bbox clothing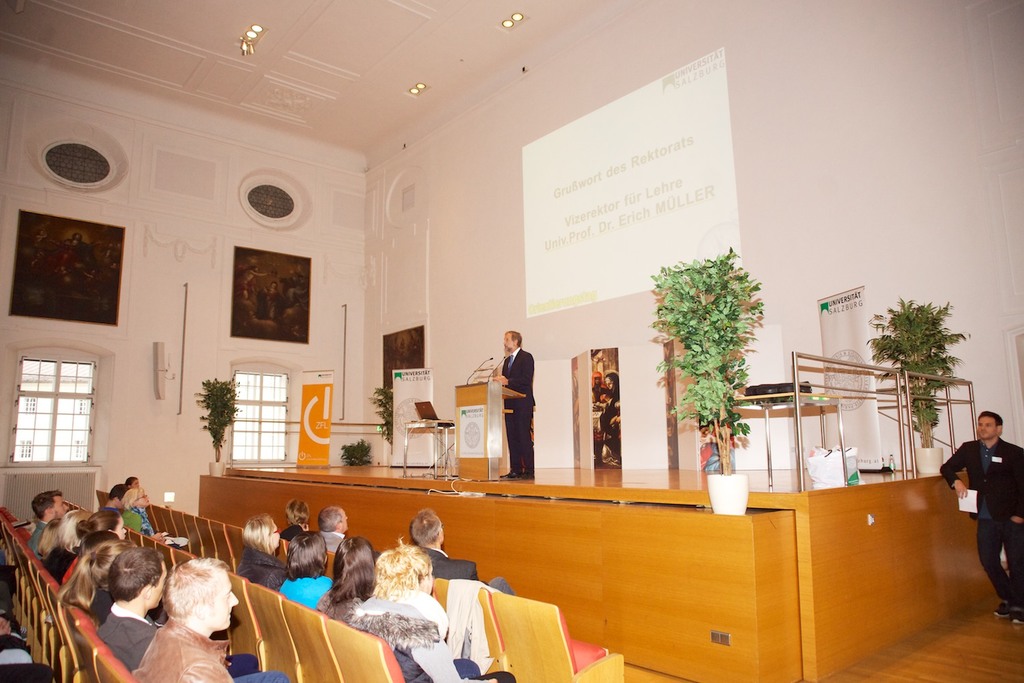
bbox=[322, 527, 345, 556]
